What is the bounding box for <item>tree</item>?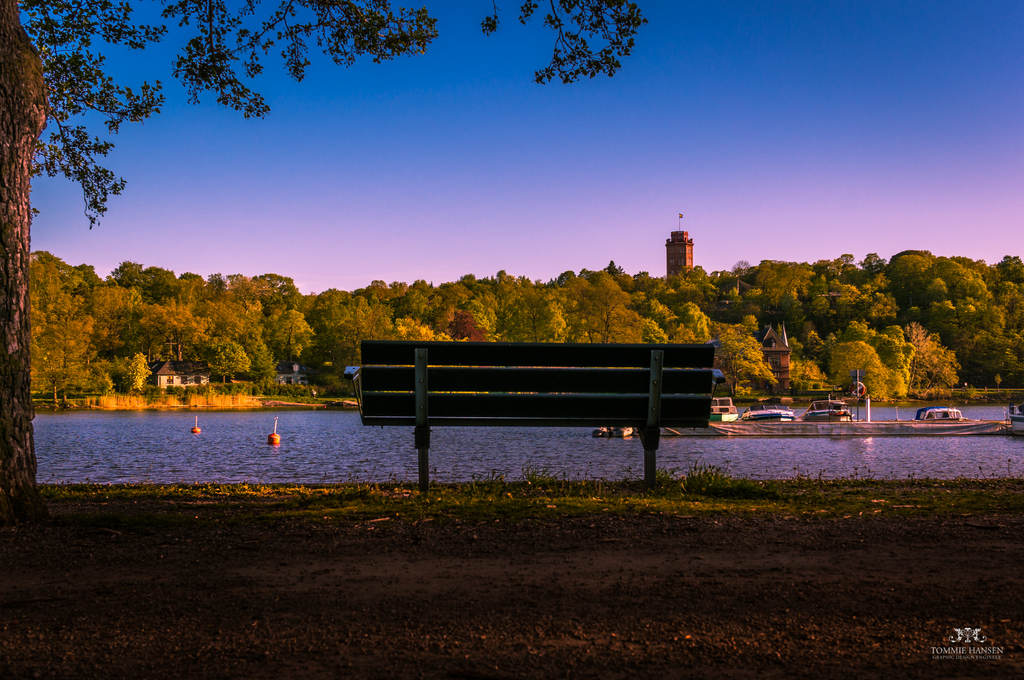
pyautogui.locateOnScreen(646, 294, 666, 319).
